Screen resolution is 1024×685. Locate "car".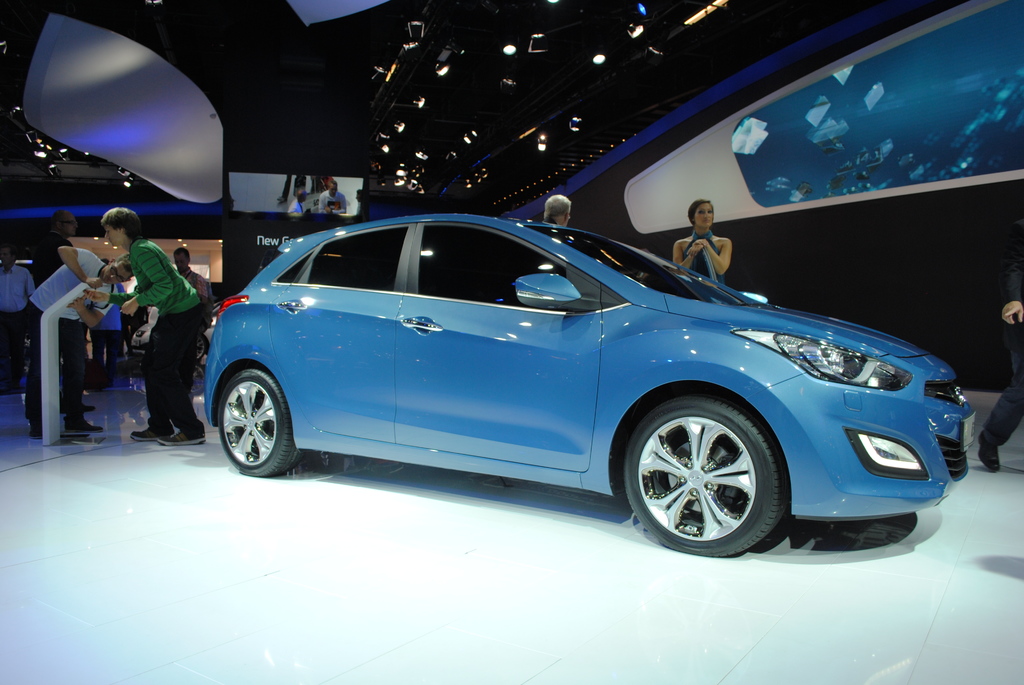
locate(178, 201, 982, 567).
